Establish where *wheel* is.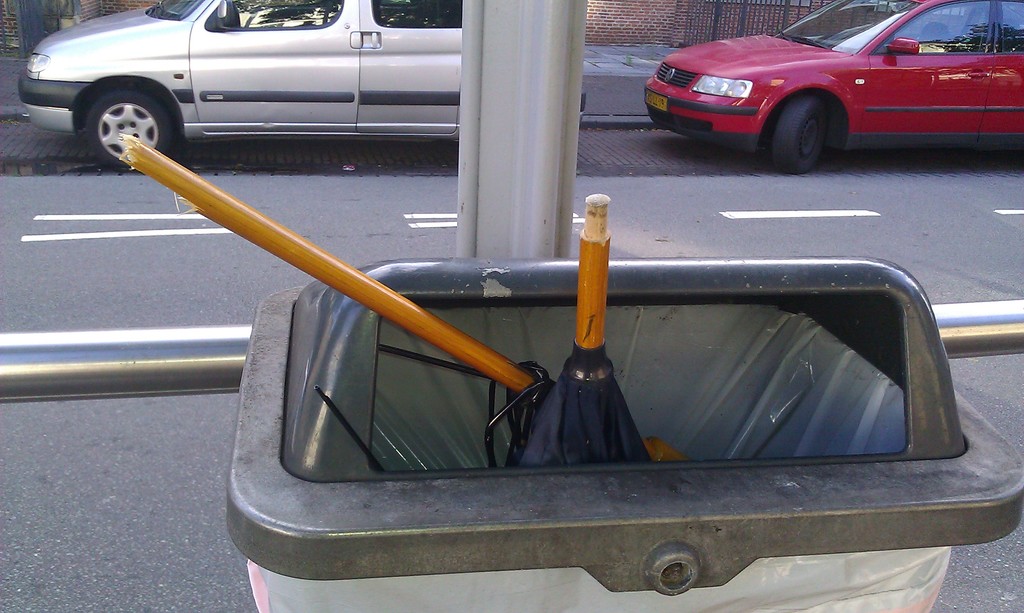
Established at locate(774, 96, 826, 173).
